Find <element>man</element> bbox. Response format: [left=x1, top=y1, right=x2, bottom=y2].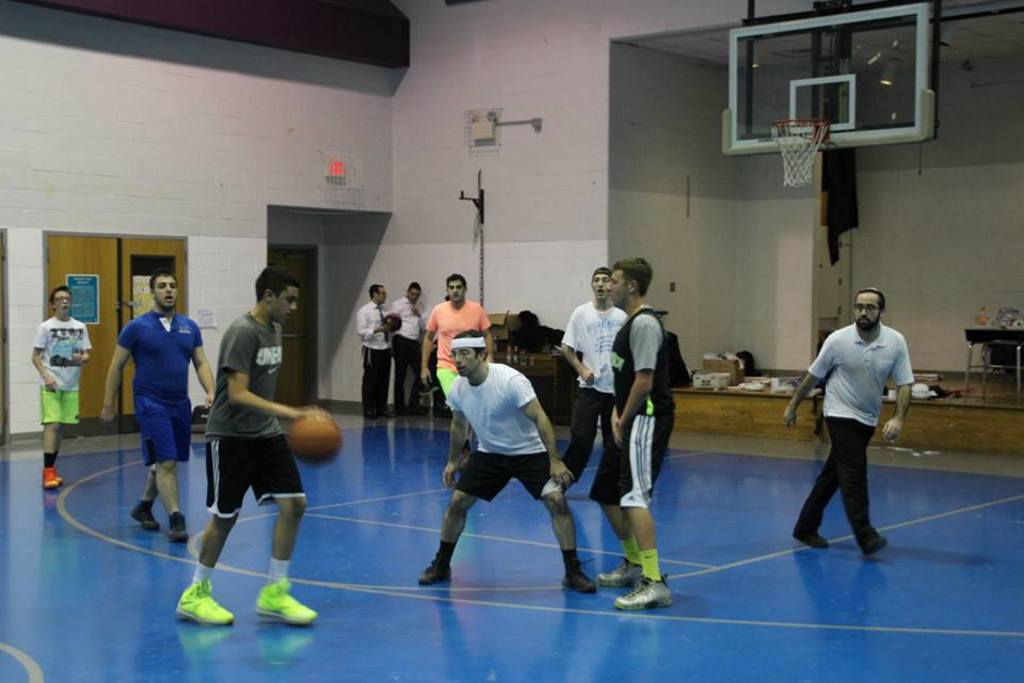
[left=32, top=282, right=91, bottom=485].
